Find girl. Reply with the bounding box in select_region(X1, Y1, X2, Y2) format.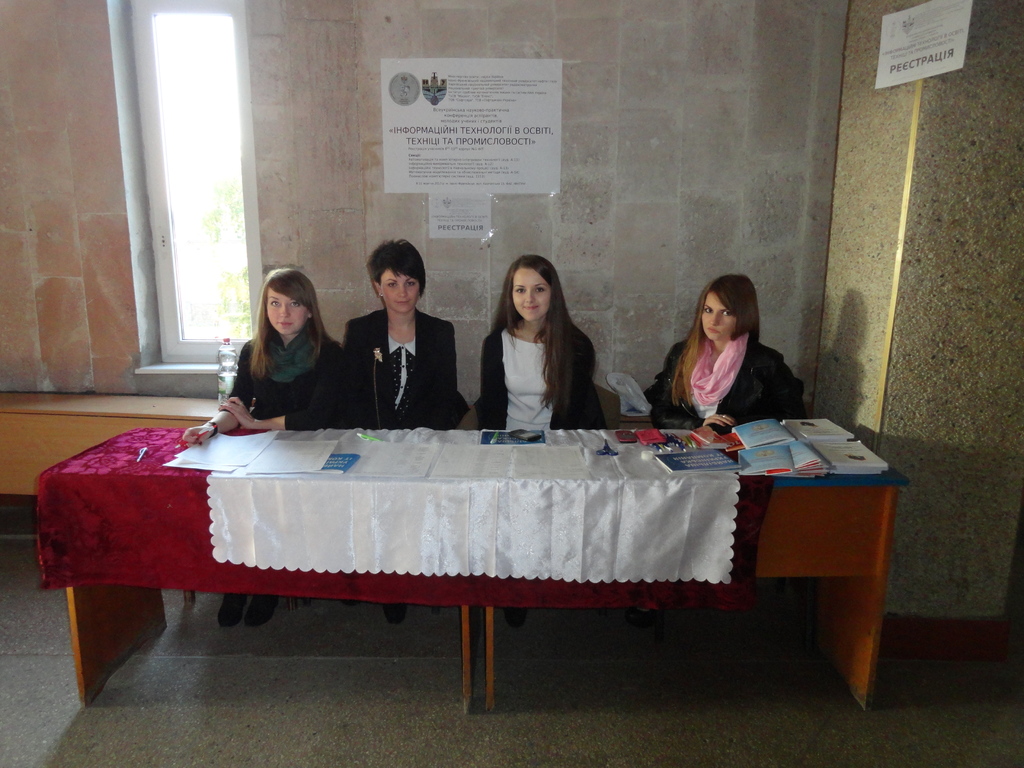
select_region(169, 276, 346, 655).
